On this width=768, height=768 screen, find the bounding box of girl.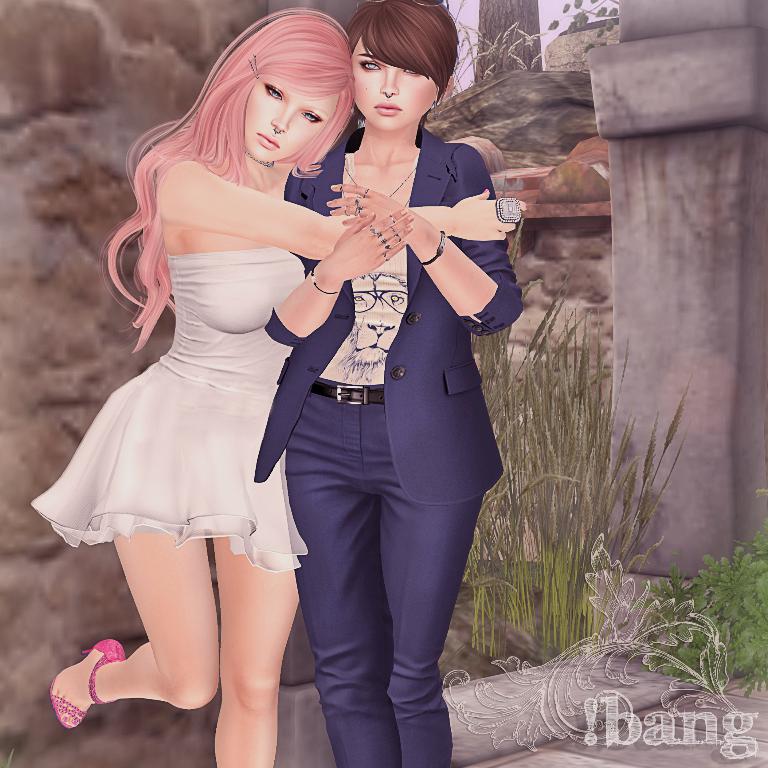
Bounding box: pyautogui.locateOnScreen(29, 0, 530, 767).
